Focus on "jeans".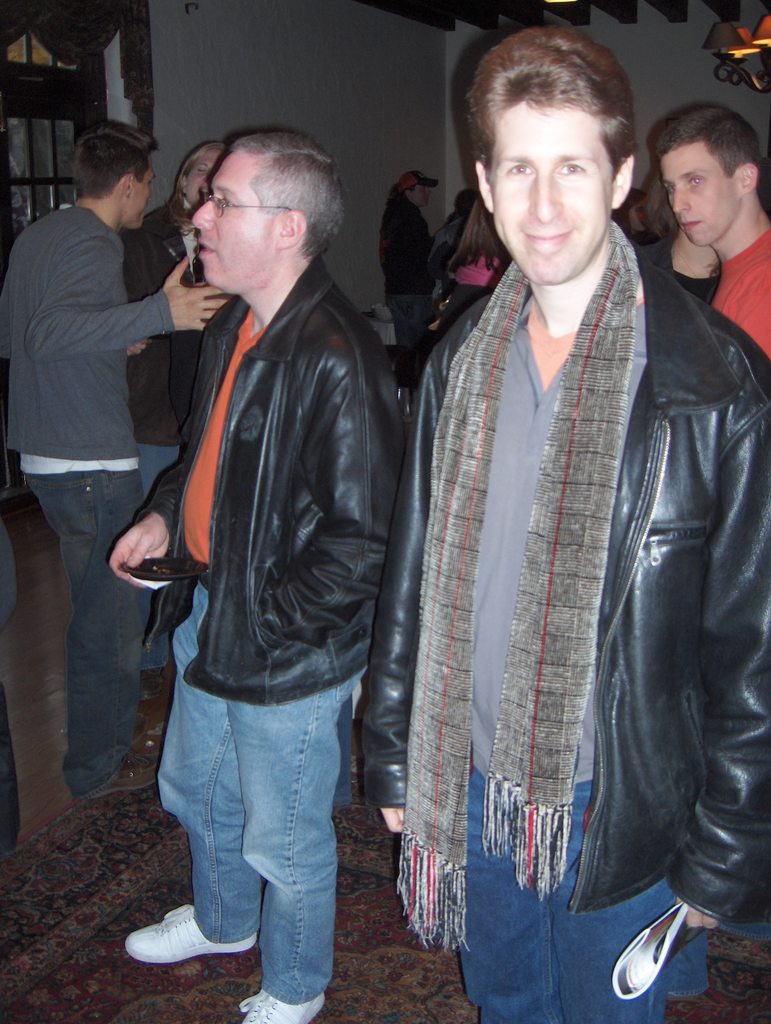
Focused at 31, 468, 148, 794.
